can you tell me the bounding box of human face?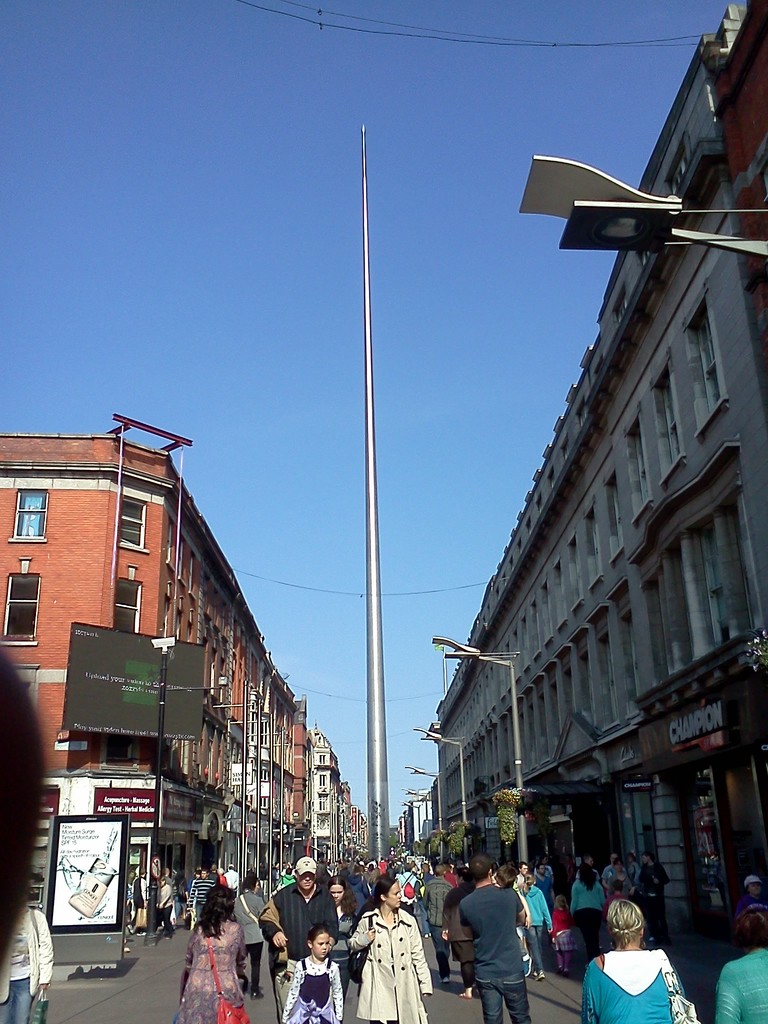
BBox(312, 934, 330, 959).
